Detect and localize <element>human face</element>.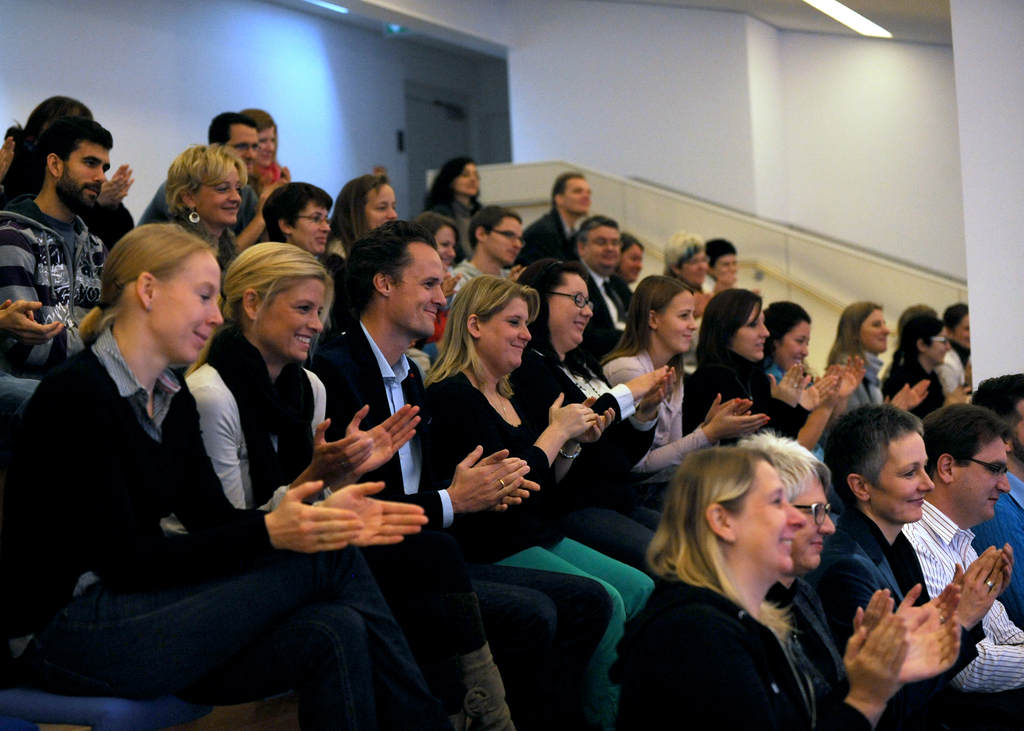
Localized at rect(790, 480, 833, 568).
